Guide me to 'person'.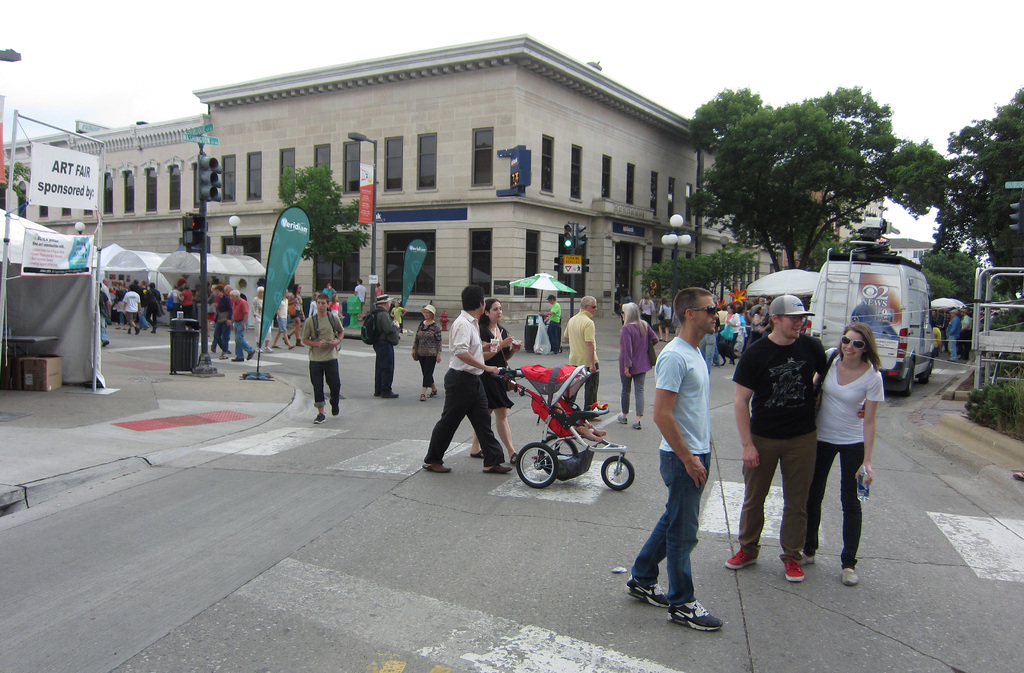
Guidance: bbox=[115, 275, 141, 332].
